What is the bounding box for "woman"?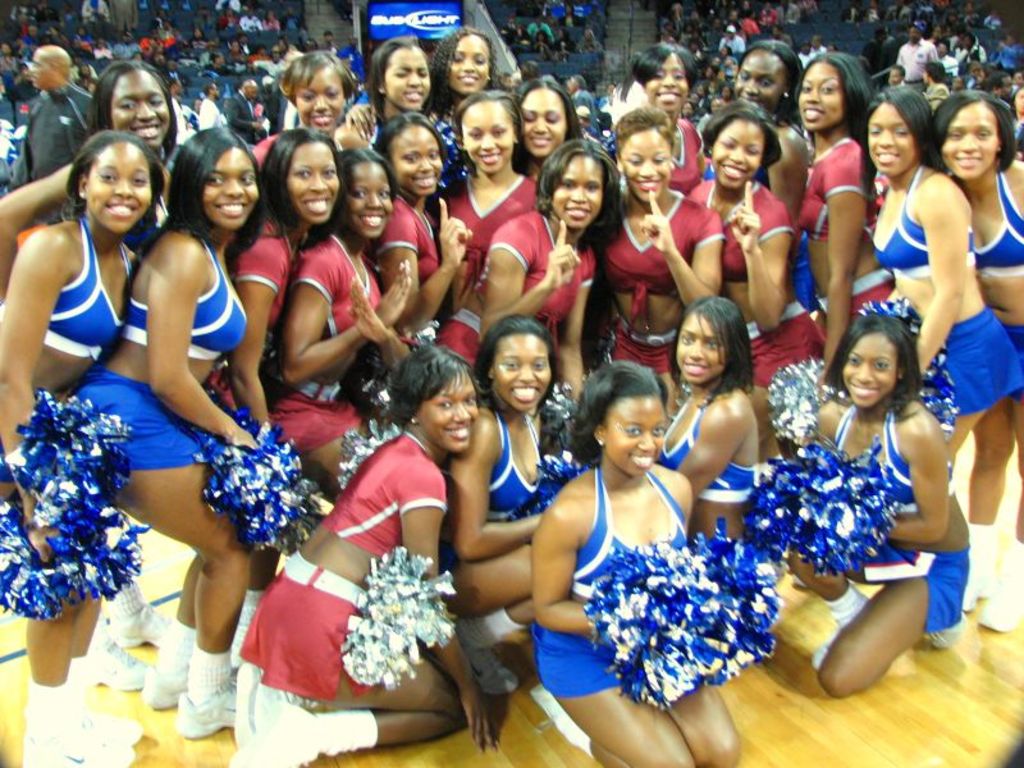
(x1=422, y1=312, x2=586, y2=687).
